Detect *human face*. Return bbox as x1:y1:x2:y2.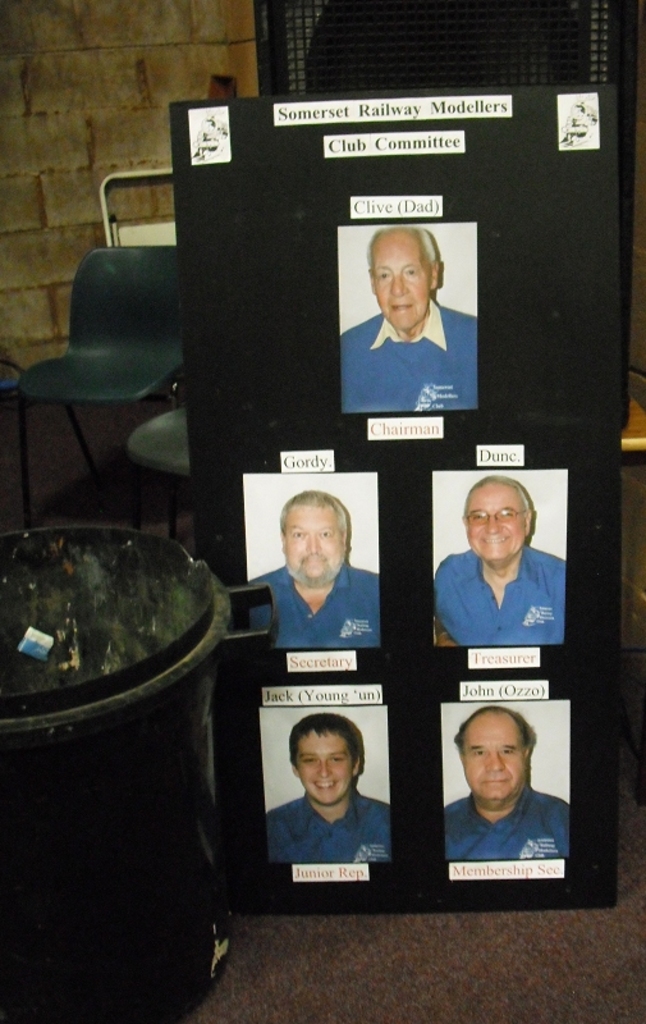
281:509:342:585.
